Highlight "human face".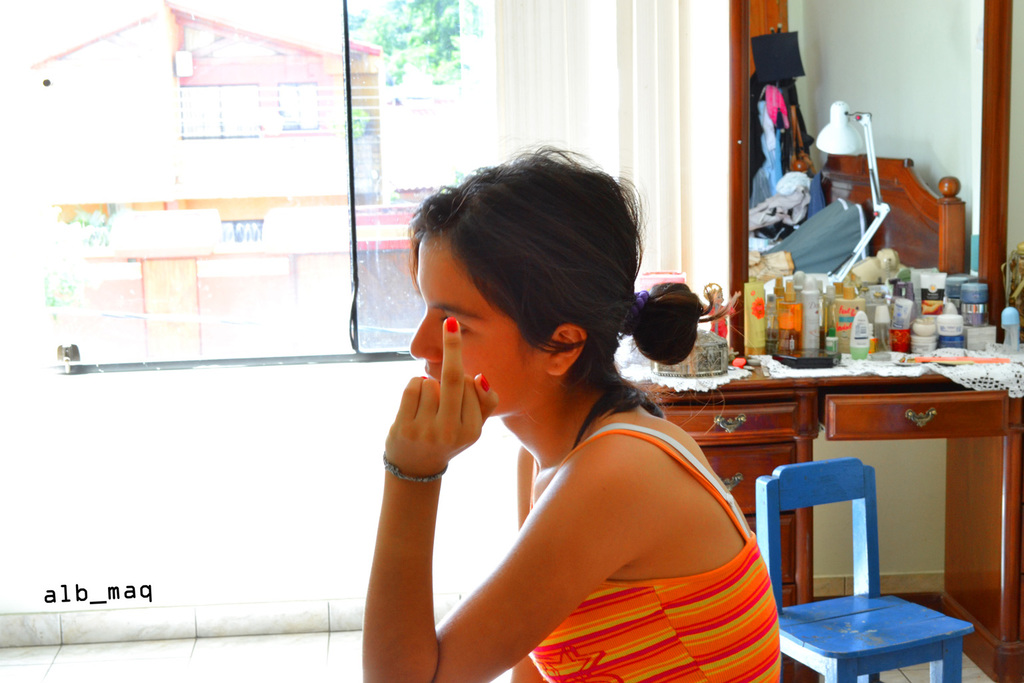
Highlighted region: select_region(407, 233, 549, 420).
